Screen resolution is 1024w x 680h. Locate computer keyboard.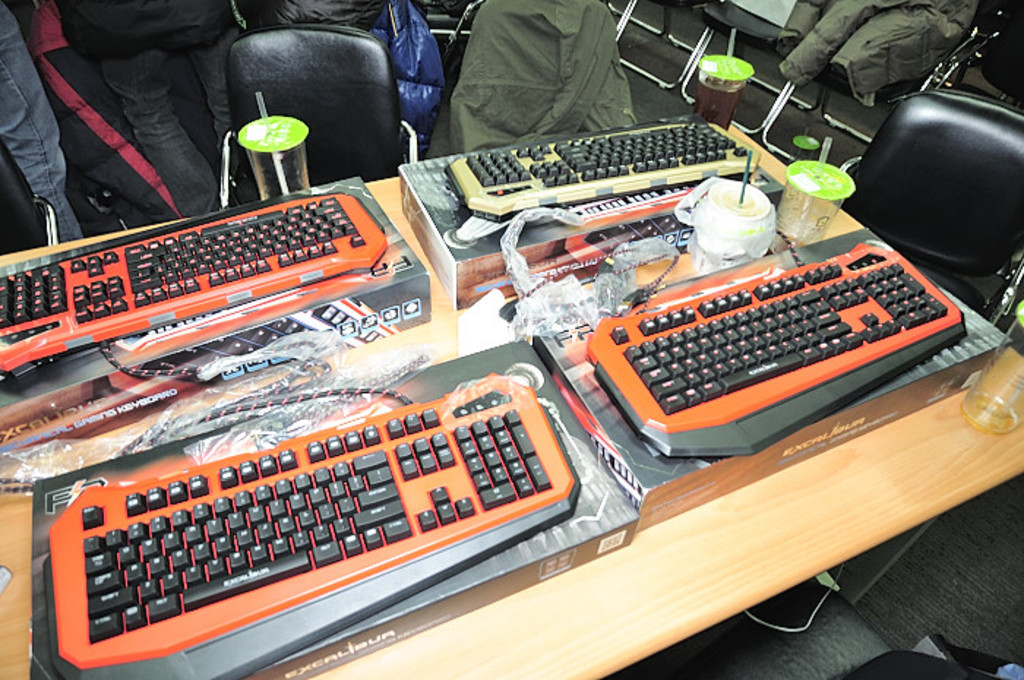
bbox(45, 367, 585, 679).
